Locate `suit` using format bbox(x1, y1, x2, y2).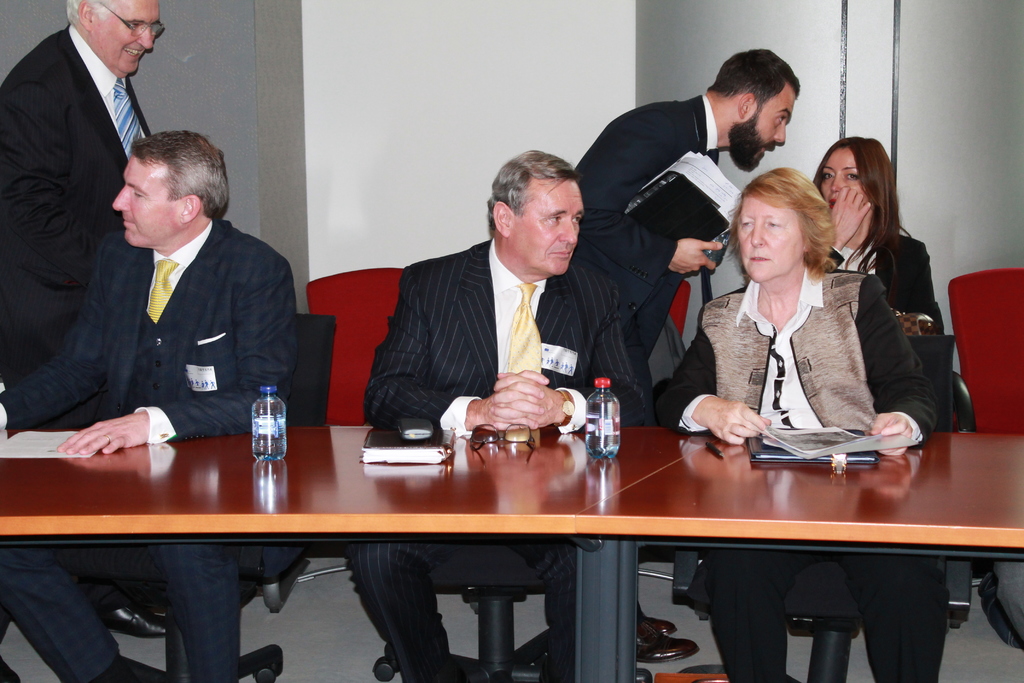
bbox(572, 94, 723, 364).
